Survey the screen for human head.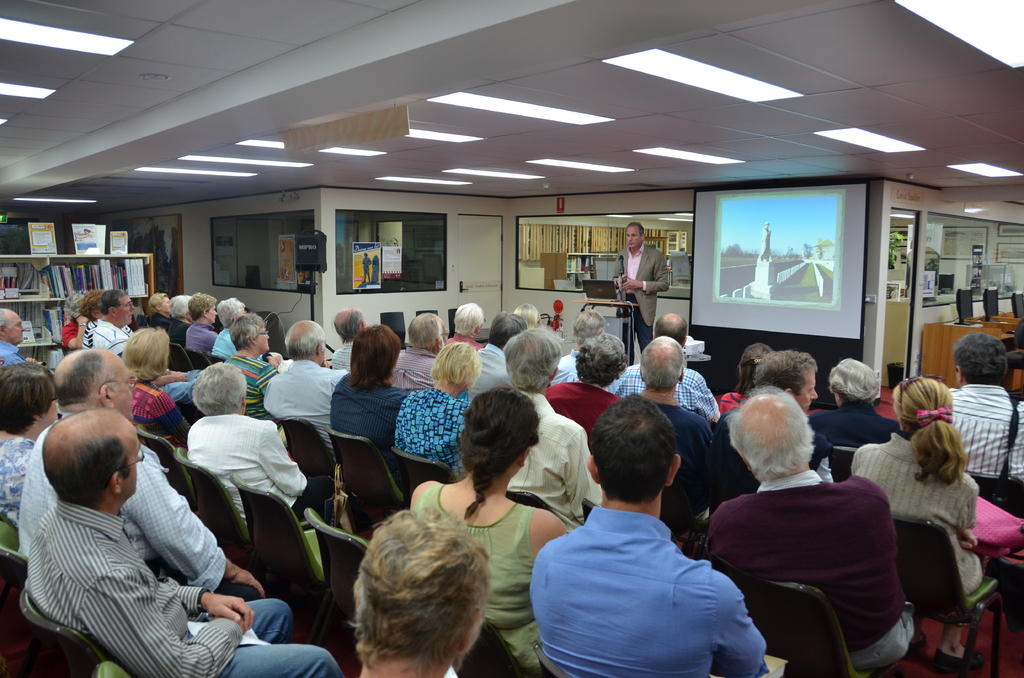
Survey found: 285:320:332:361.
